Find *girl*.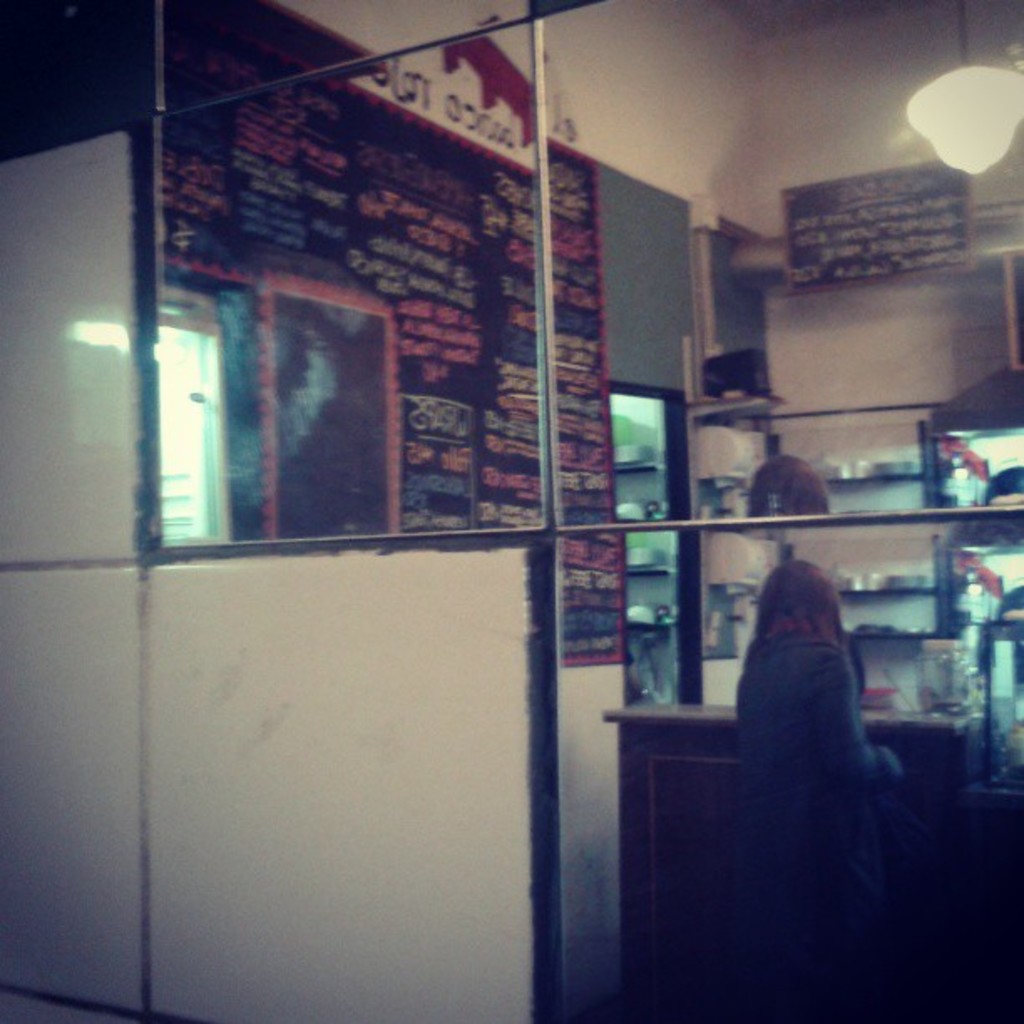
rect(735, 562, 909, 1019).
